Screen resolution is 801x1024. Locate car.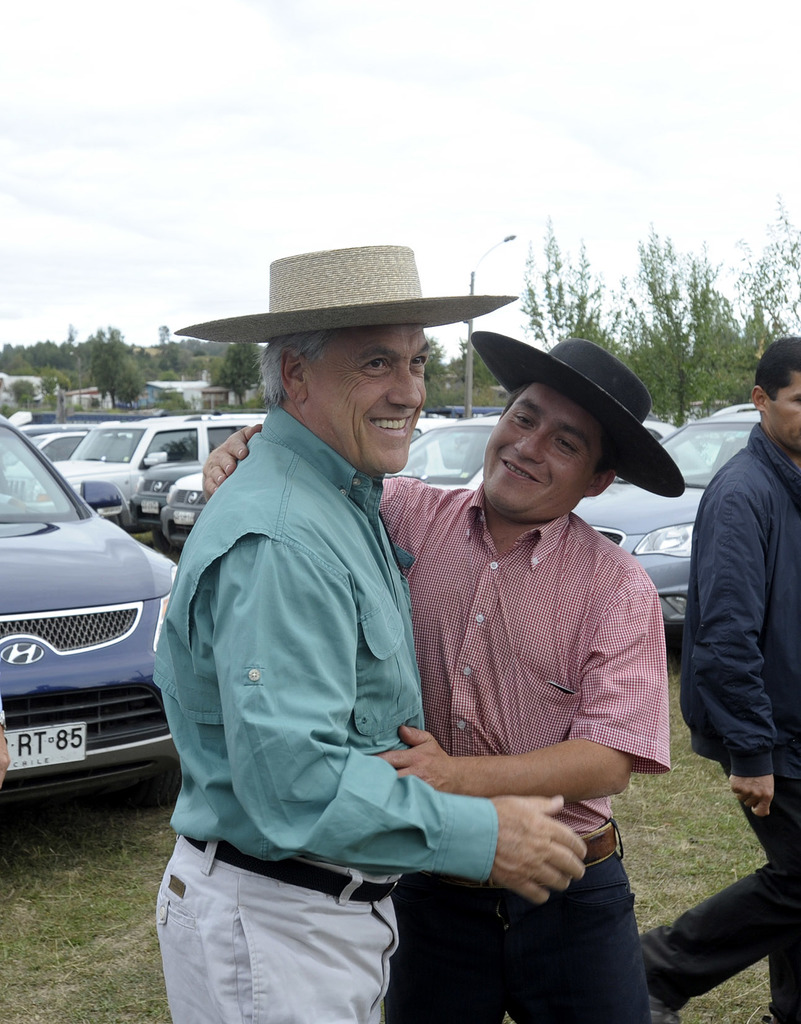
l=6, t=417, r=186, b=845.
